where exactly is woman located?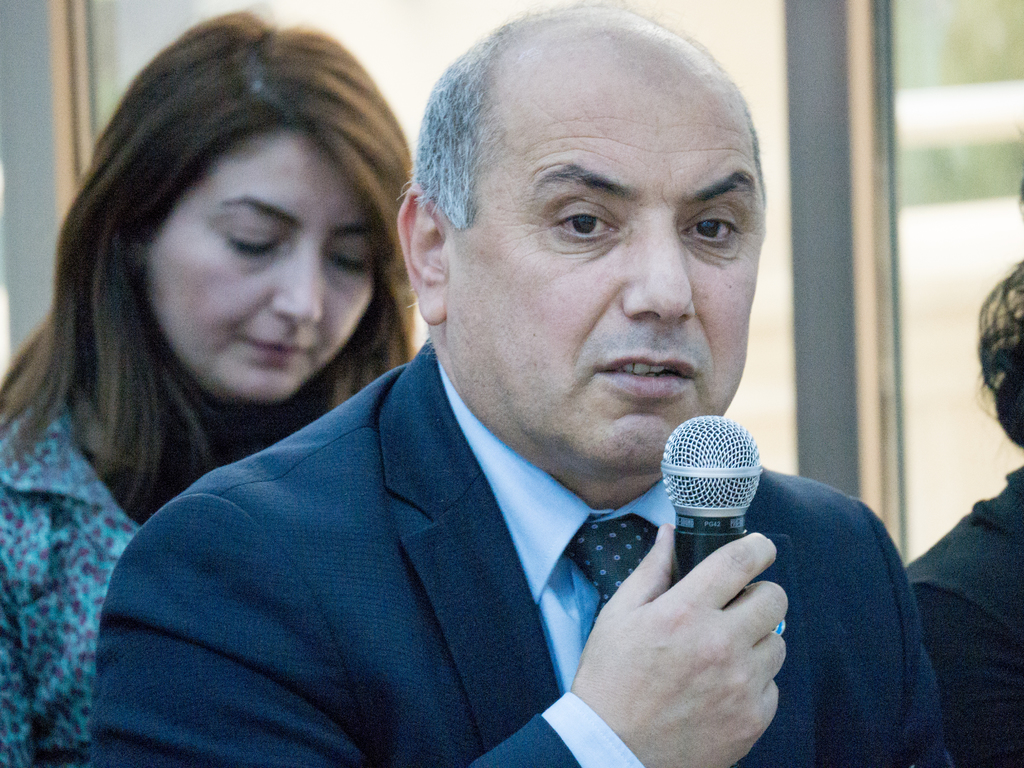
Its bounding box is box(0, 4, 415, 767).
